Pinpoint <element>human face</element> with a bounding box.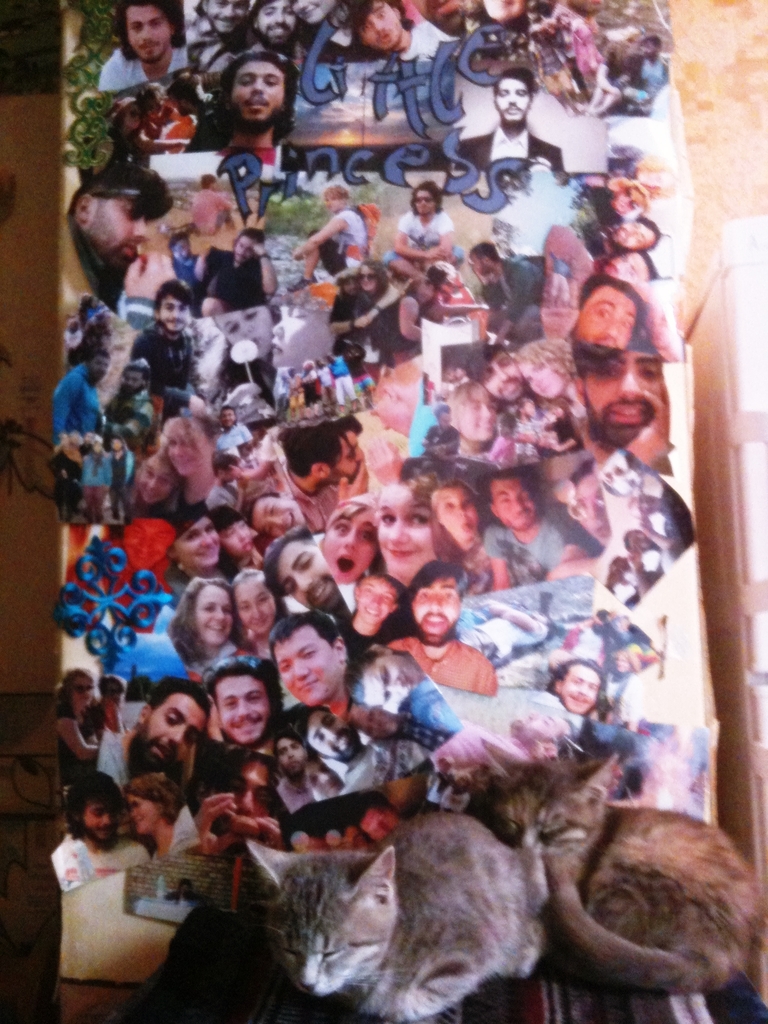
255:0:296:46.
